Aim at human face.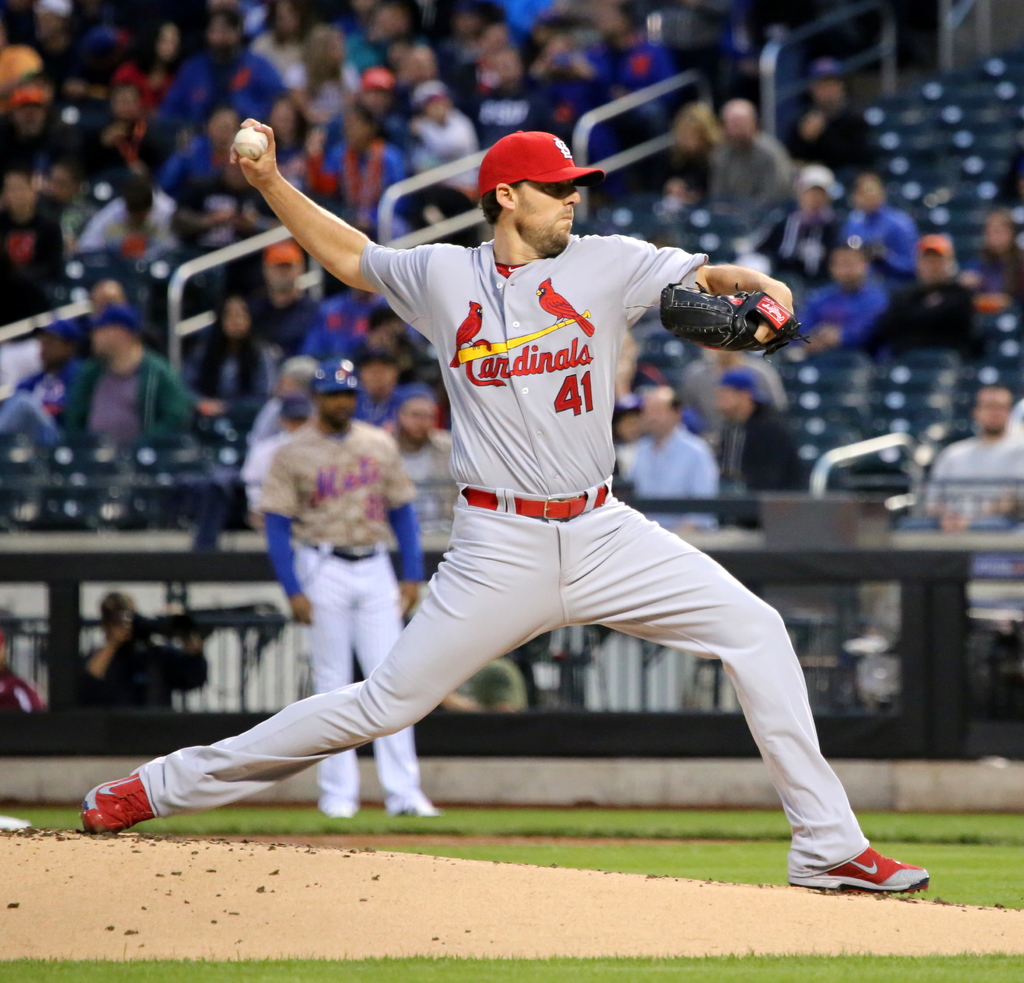
Aimed at [left=515, top=179, right=583, bottom=246].
